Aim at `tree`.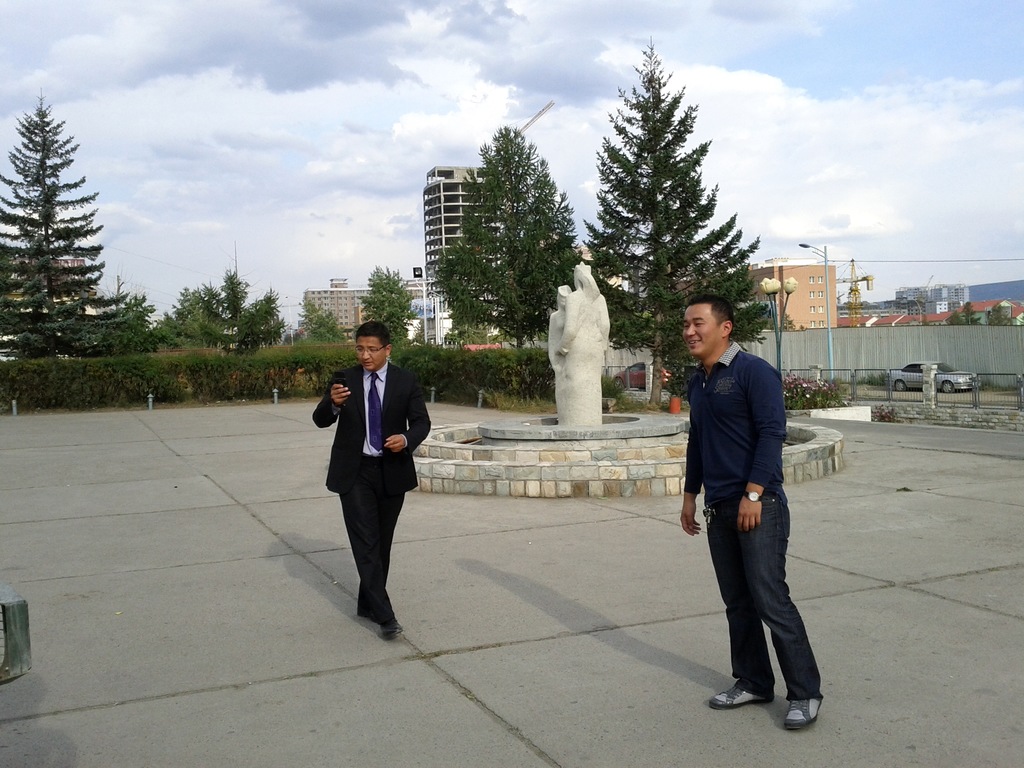
Aimed at x1=577 y1=51 x2=756 y2=377.
